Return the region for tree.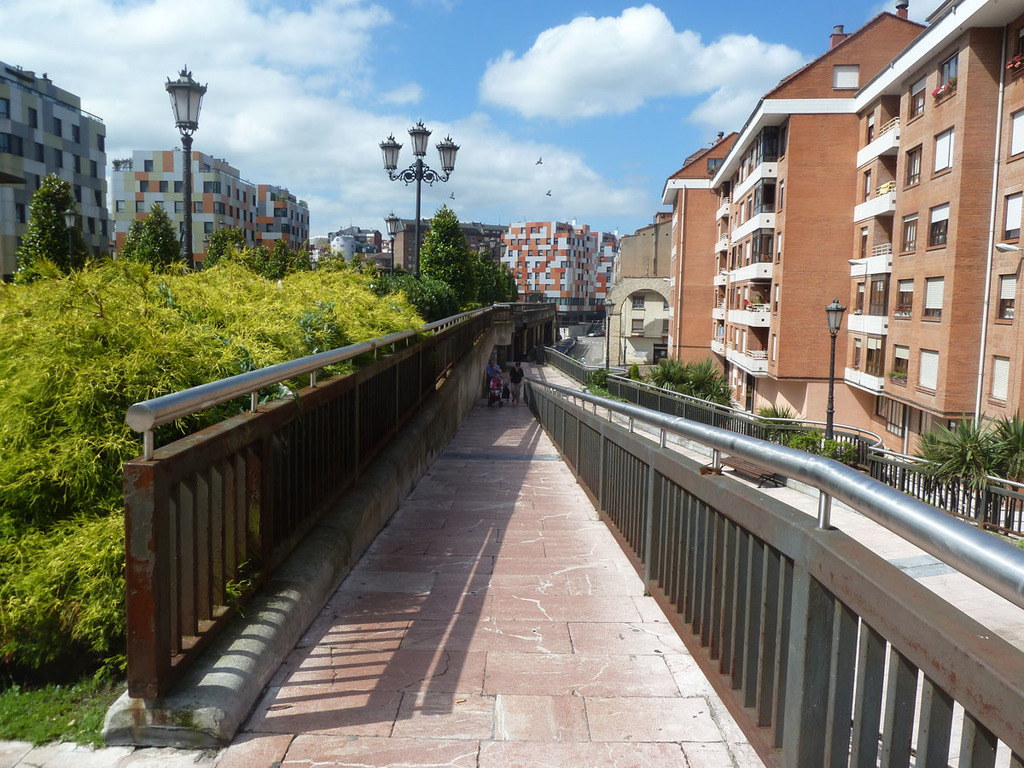
<box>501,265,520,307</box>.
